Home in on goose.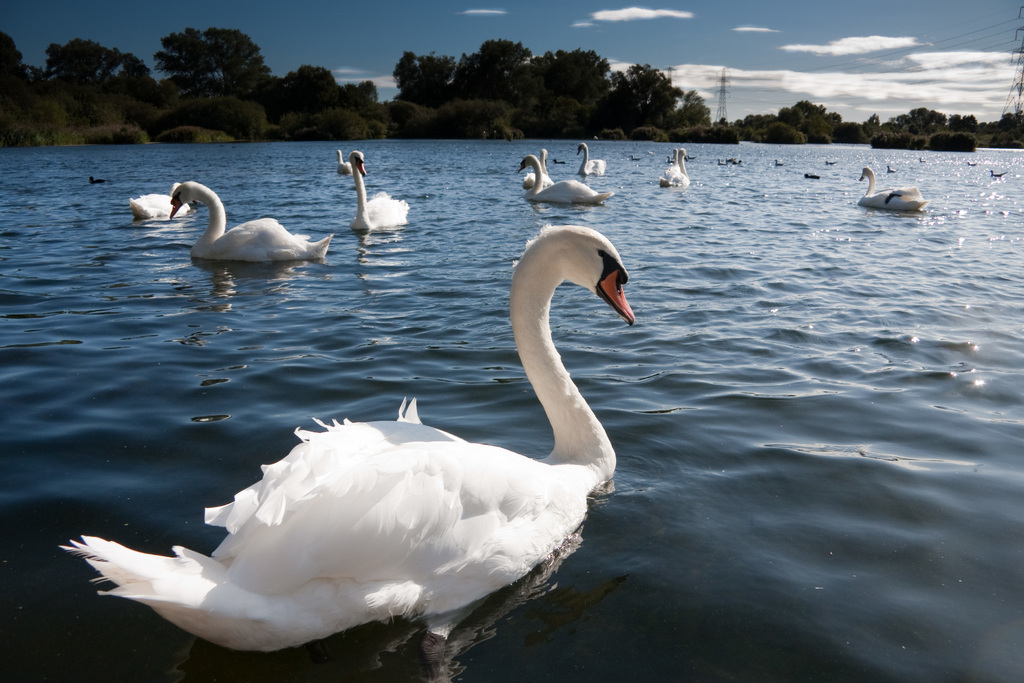
Homed in at 154:182:350:275.
